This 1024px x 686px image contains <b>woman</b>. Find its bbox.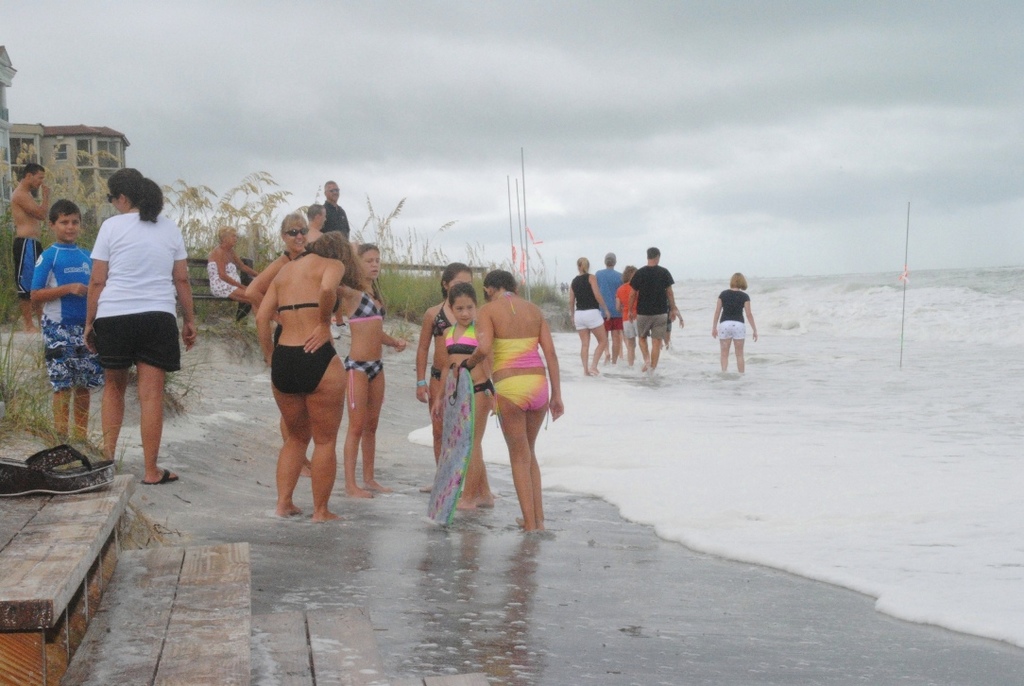
Rect(336, 240, 411, 501).
